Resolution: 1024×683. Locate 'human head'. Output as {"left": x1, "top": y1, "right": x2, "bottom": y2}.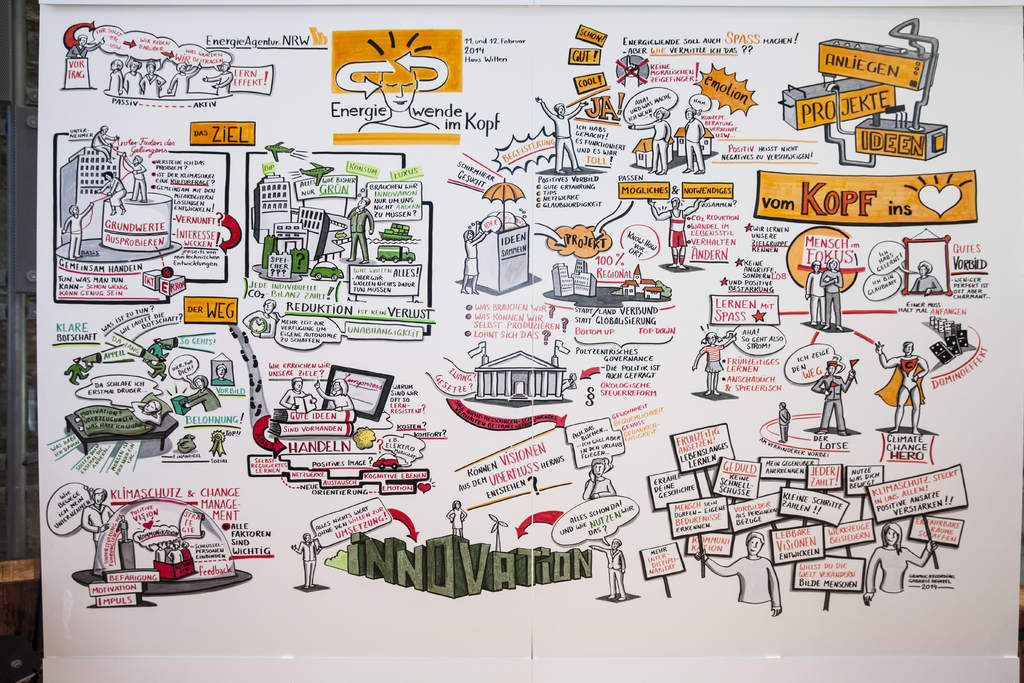
{"left": 612, "top": 536, "right": 621, "bottom": 550}.
